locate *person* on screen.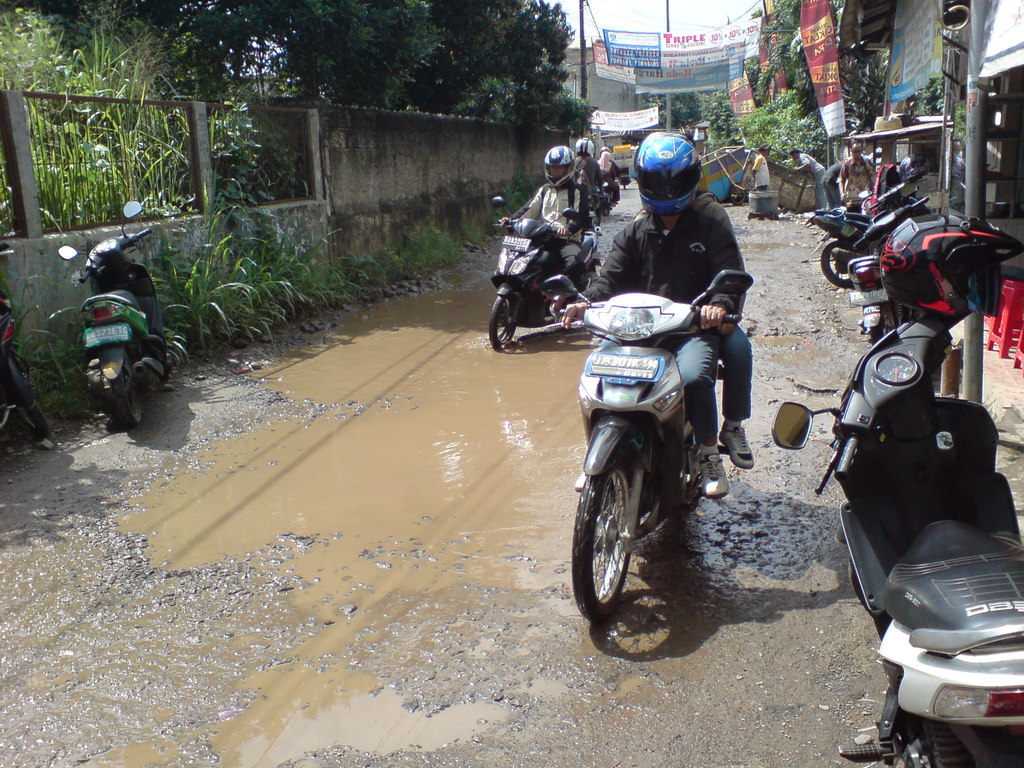
On screen at 500,143,590,316.
